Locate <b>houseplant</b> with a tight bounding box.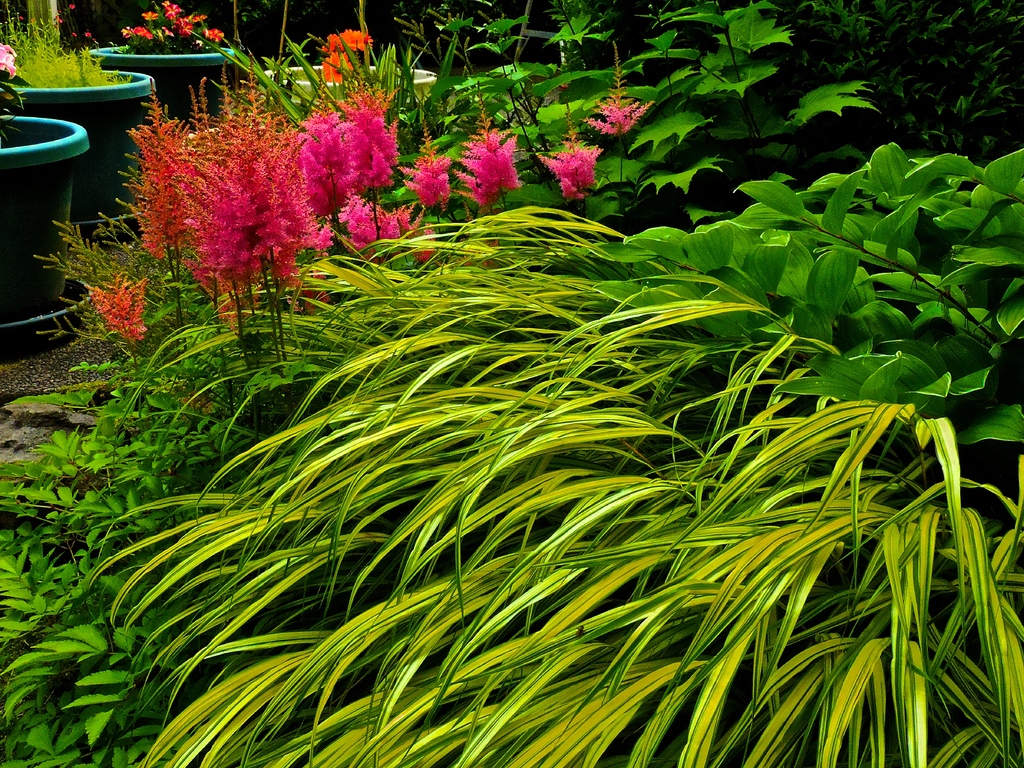
(x1=0, y1=37, x2=96, y2=366).
